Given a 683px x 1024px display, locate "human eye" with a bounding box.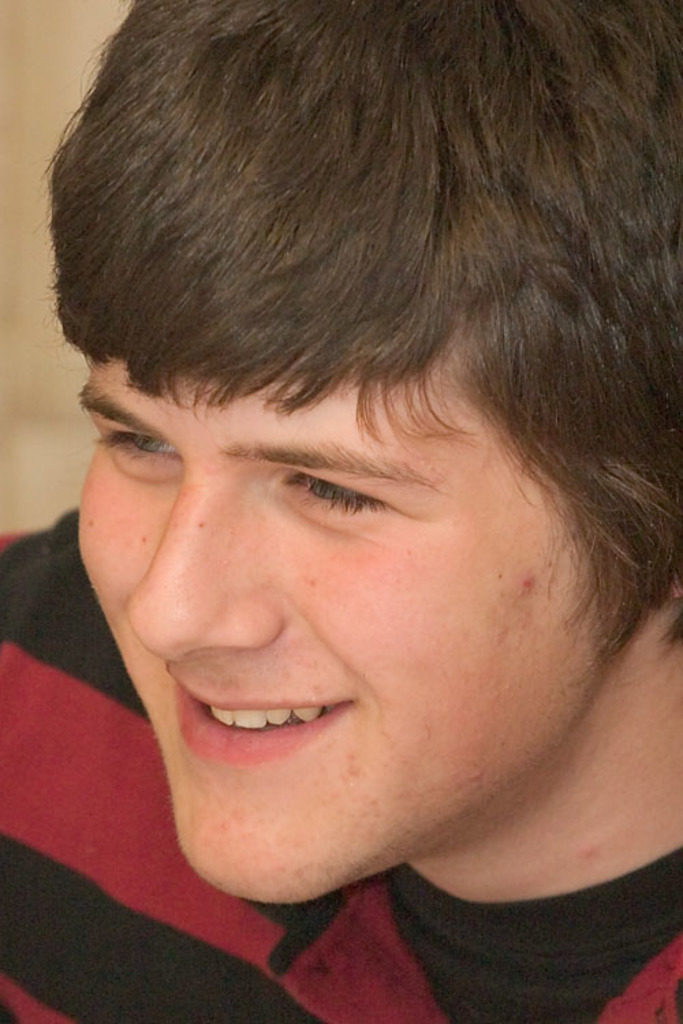
Located: l=93, t=422, r=184, b=483.
